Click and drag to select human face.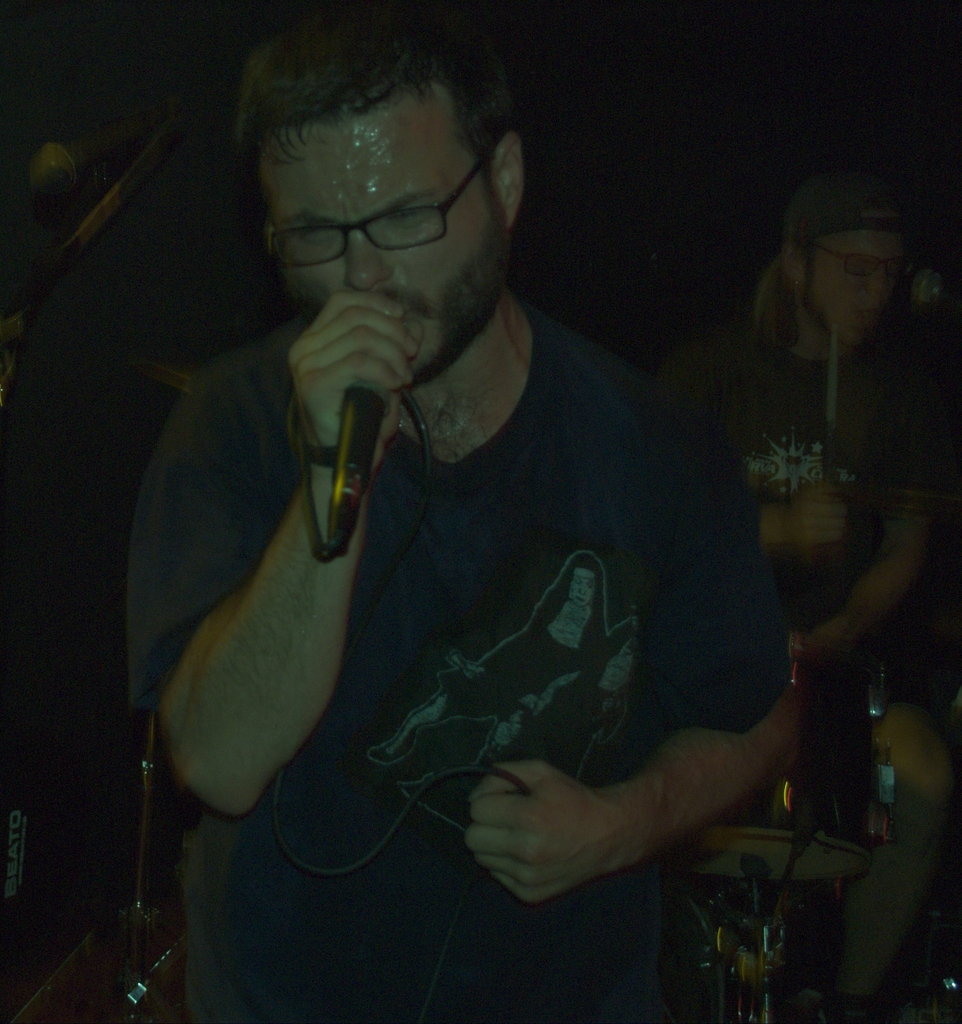
Selection: x1=257, y1=85, x2=504, y2=396.
